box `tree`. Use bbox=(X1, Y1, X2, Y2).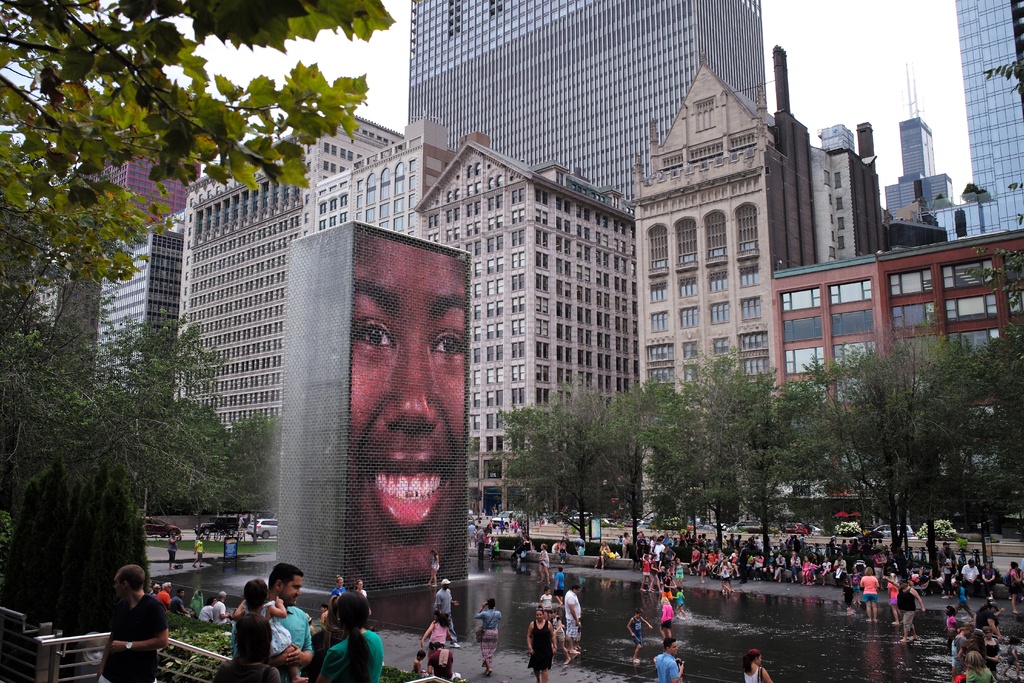
bbox=(0, 0, 400, 255).
